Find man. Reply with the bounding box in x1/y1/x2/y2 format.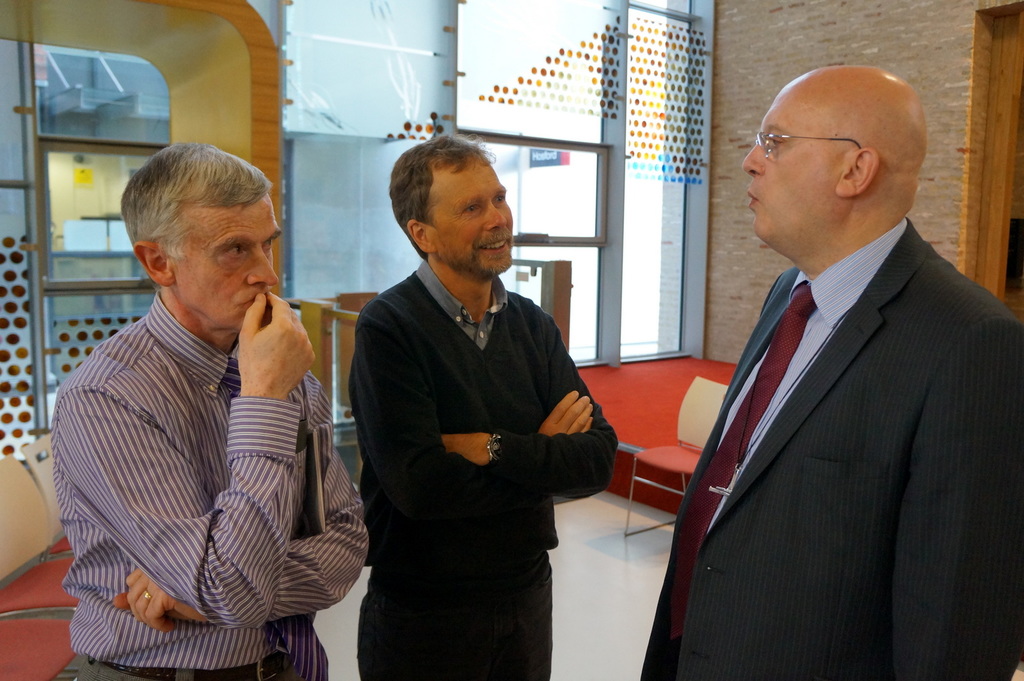
351/129/614/680.
